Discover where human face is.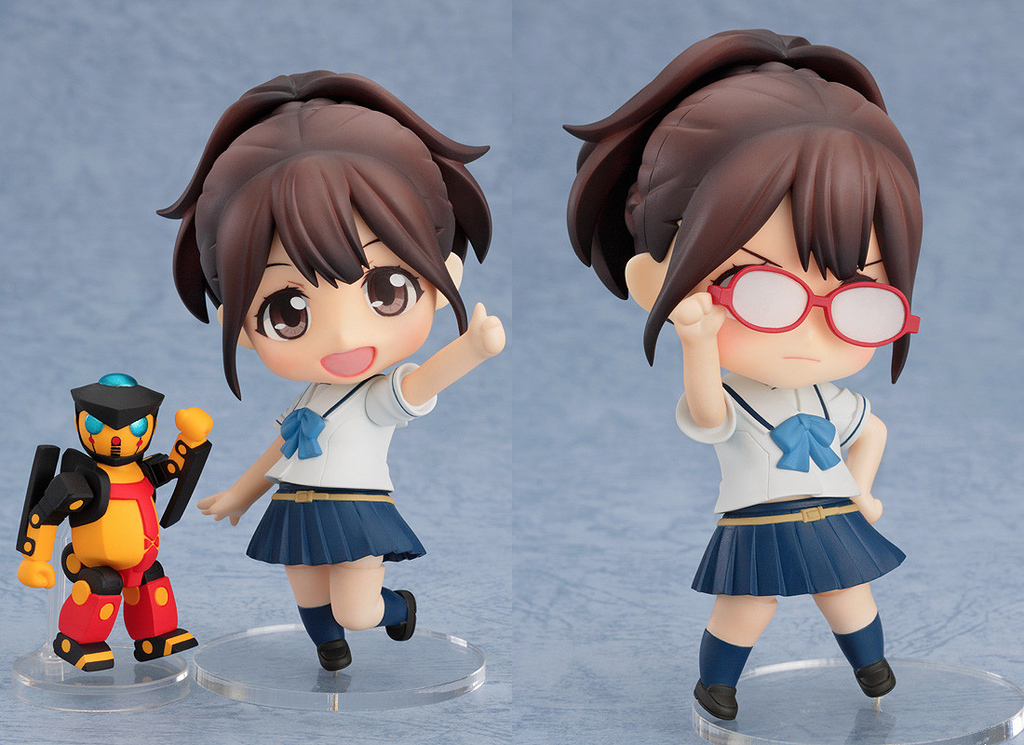
Discovered at x1=241, y1=234, x2=435, y2=383.
